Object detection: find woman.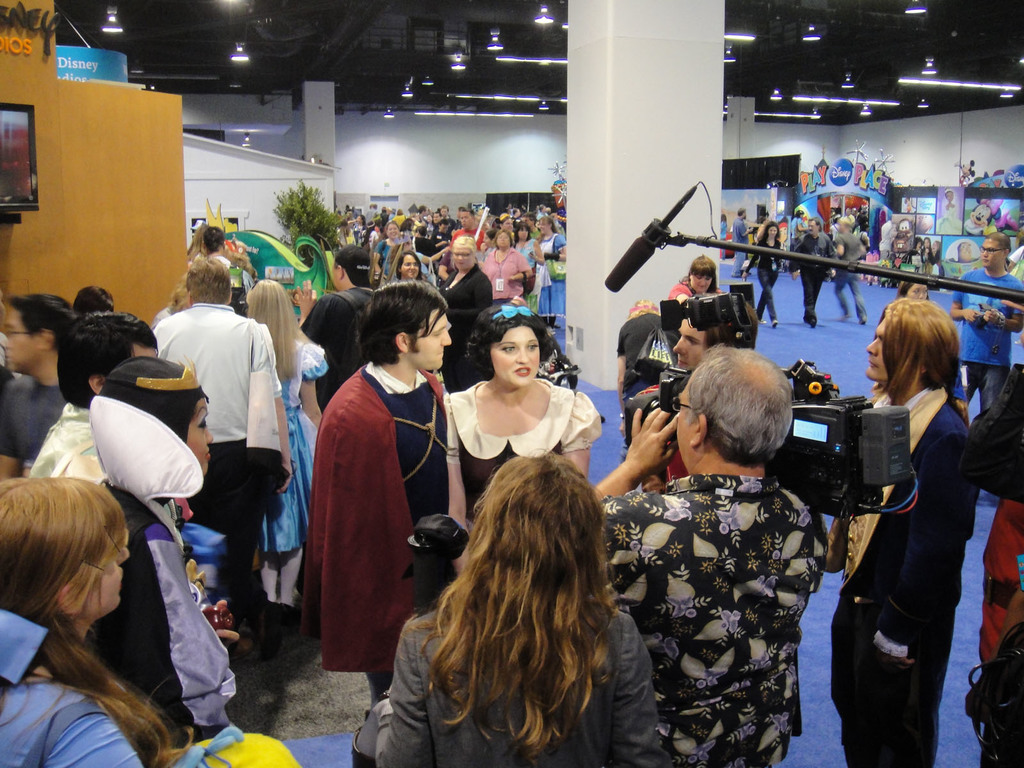
BBox(477, 223, 530, 304).
